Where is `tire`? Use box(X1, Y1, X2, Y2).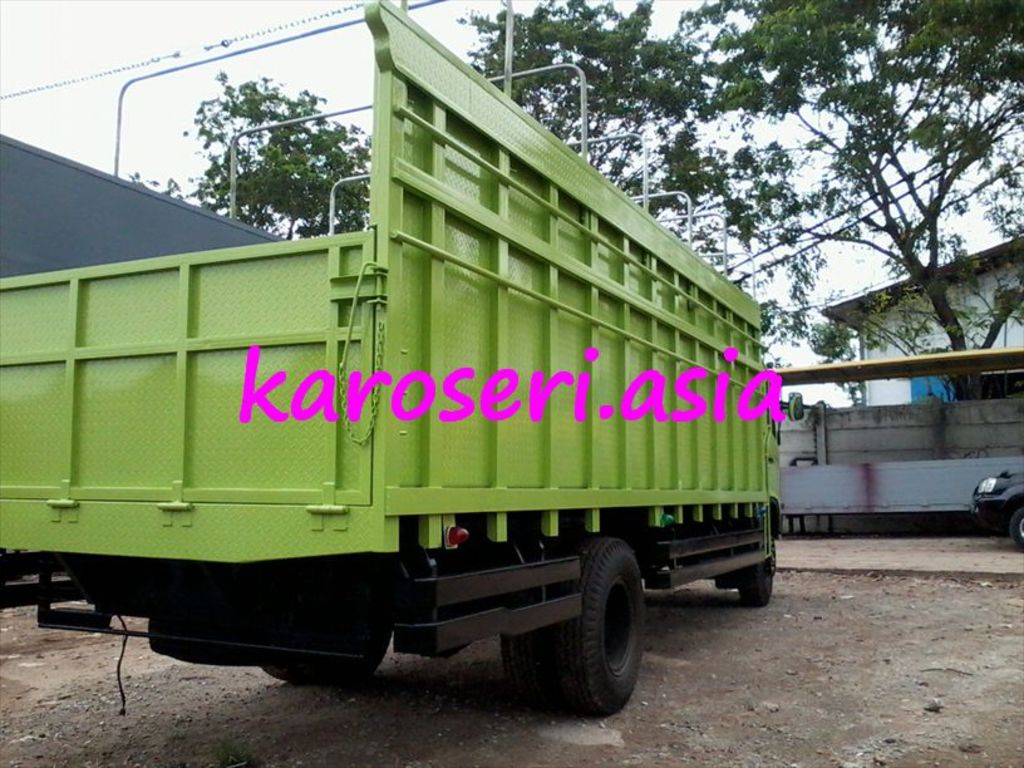
box(1009, 503, 1023, 552).
